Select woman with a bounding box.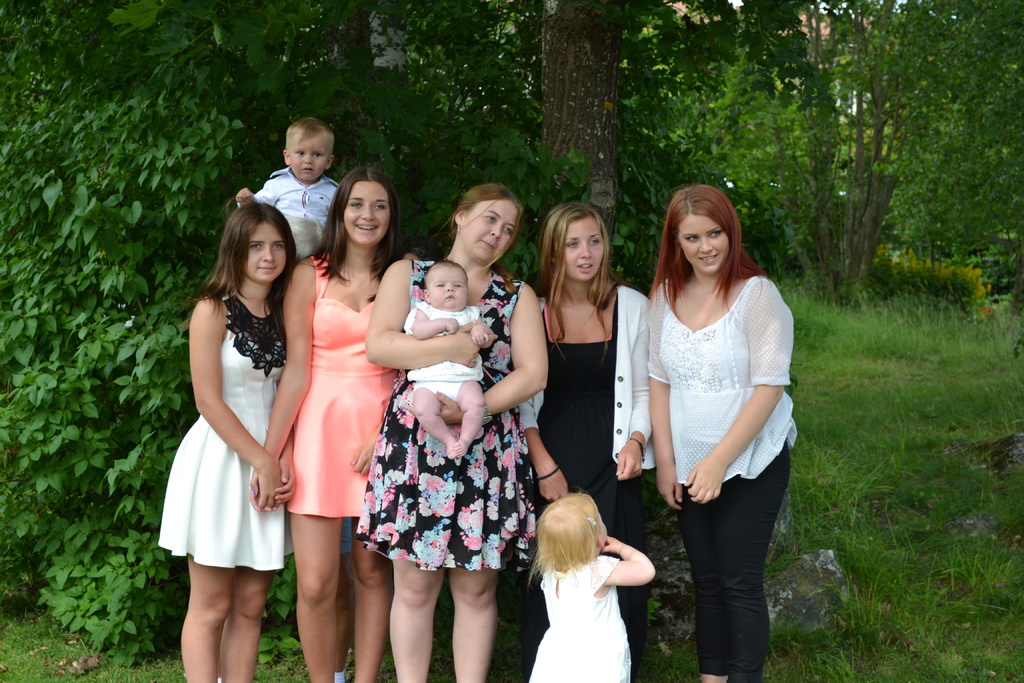
{"x1": 641, "y1": 183, "x2": 804, "y2": 682}.
